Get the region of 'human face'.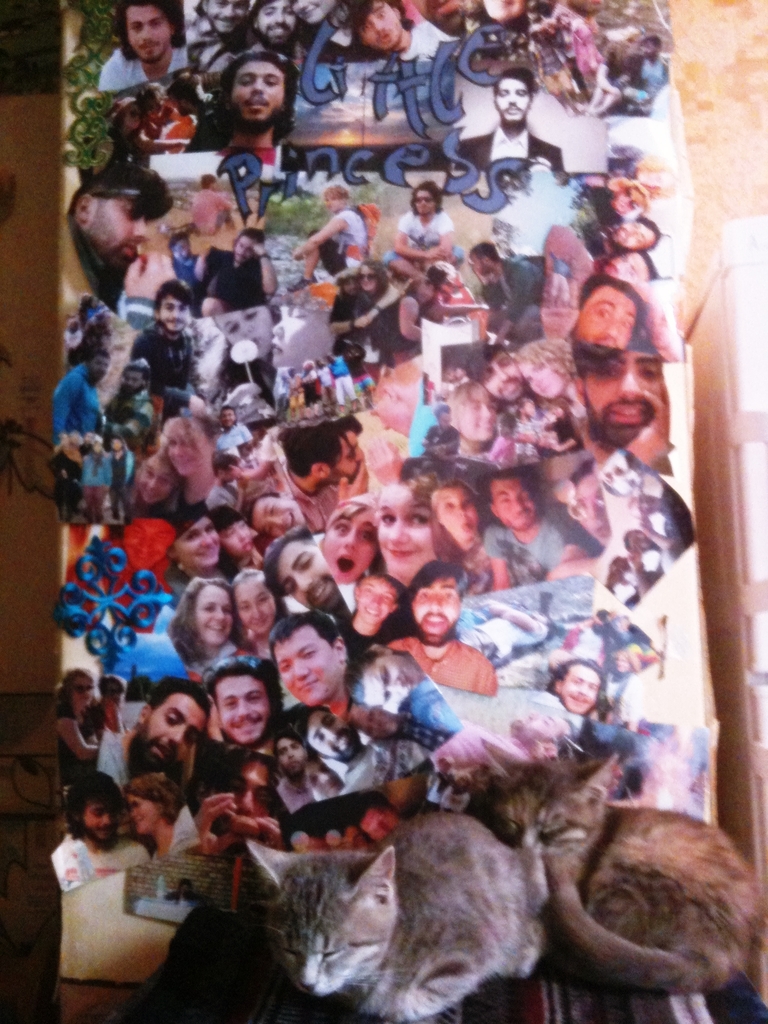
Rect(164, 422, 210, 476).
